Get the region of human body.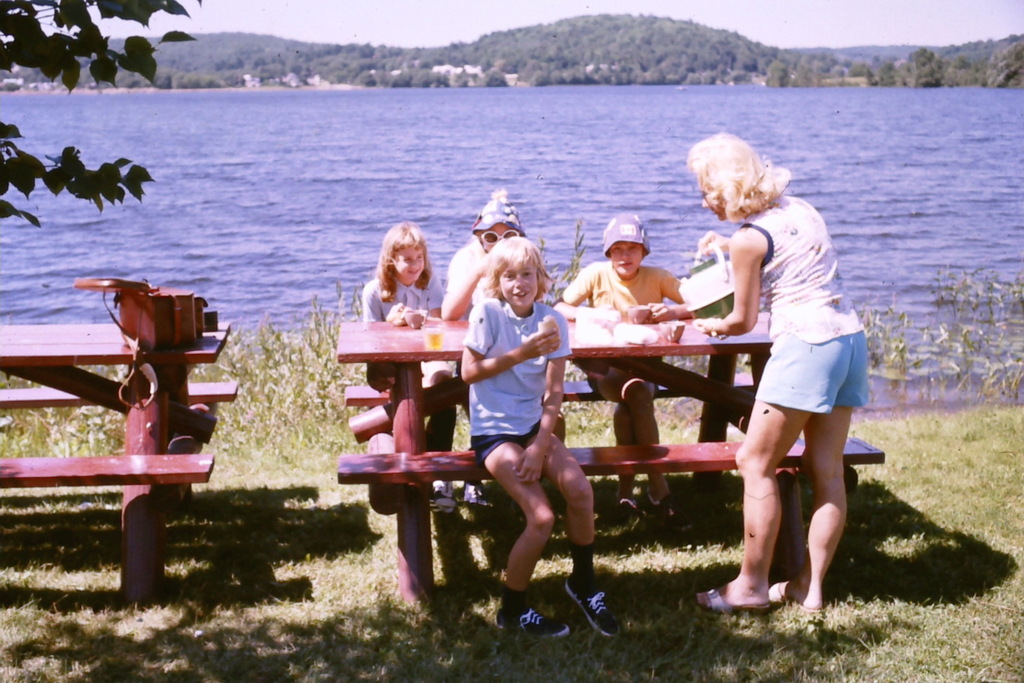
select_region(363, 273, 461, 440).
